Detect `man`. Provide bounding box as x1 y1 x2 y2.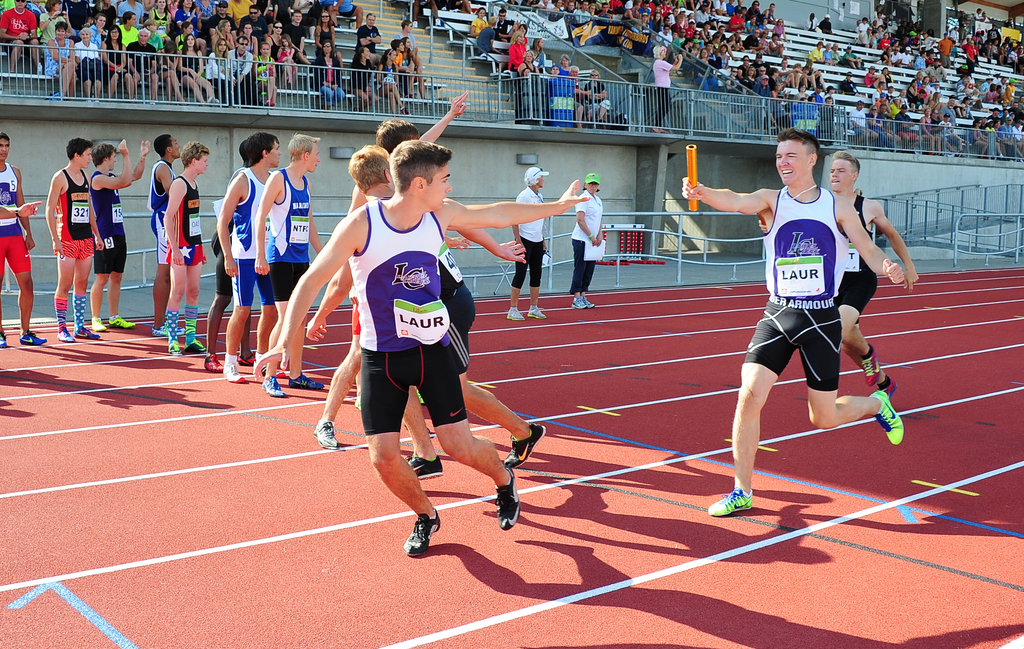
684 129 902 516.
